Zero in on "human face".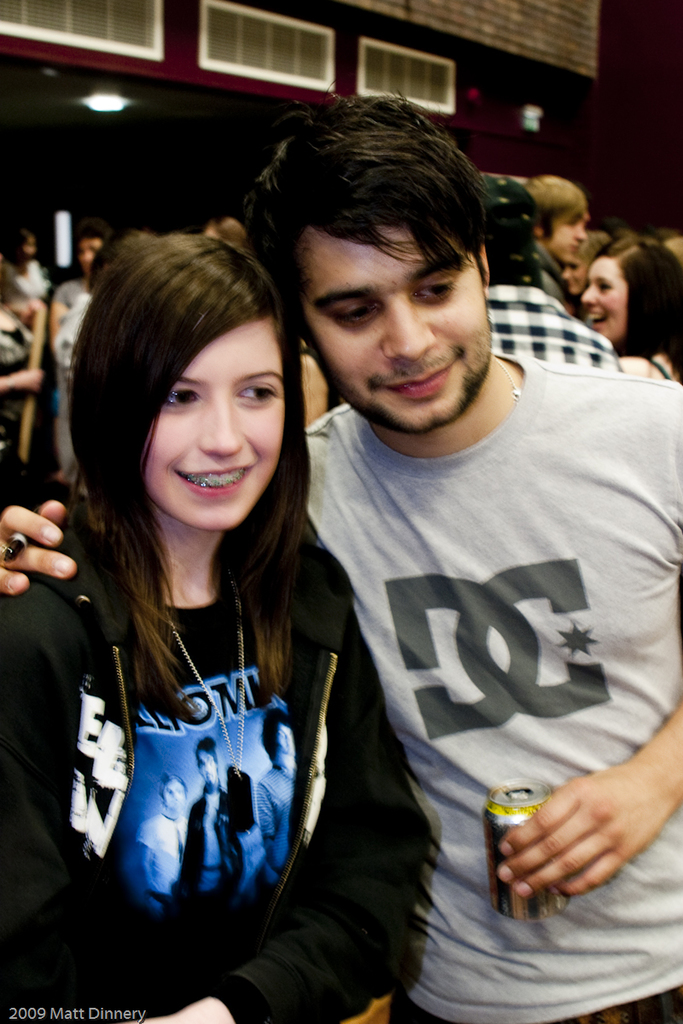
Zeroed in: x1=581 y1=253 x2=624 y2=340.
